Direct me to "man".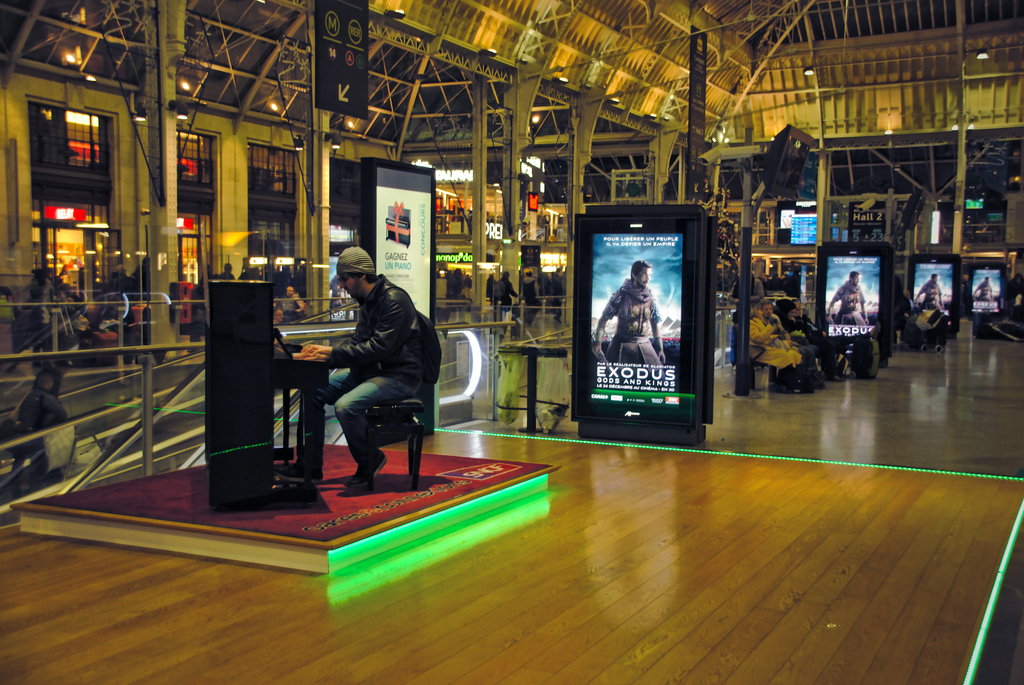
Direction: {"left": 913, "top": 272, "right": 944, "bottom": 310}.
